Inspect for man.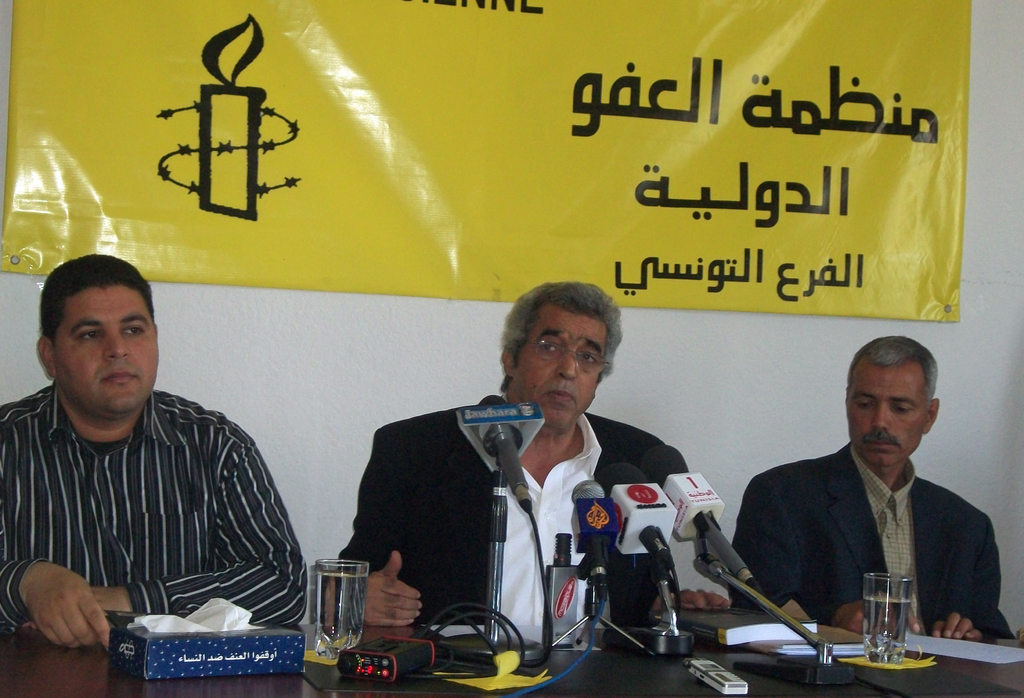
Inspection: detection(729, 329, 1022, 642).
